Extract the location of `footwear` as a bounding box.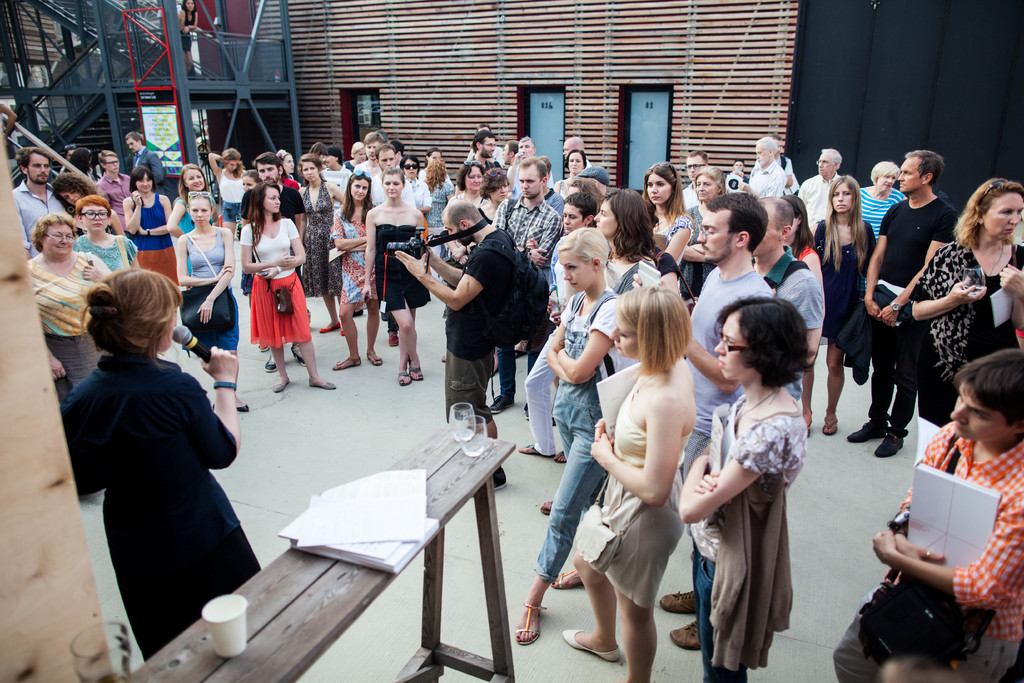
box=[540, 502, 554, 516].
